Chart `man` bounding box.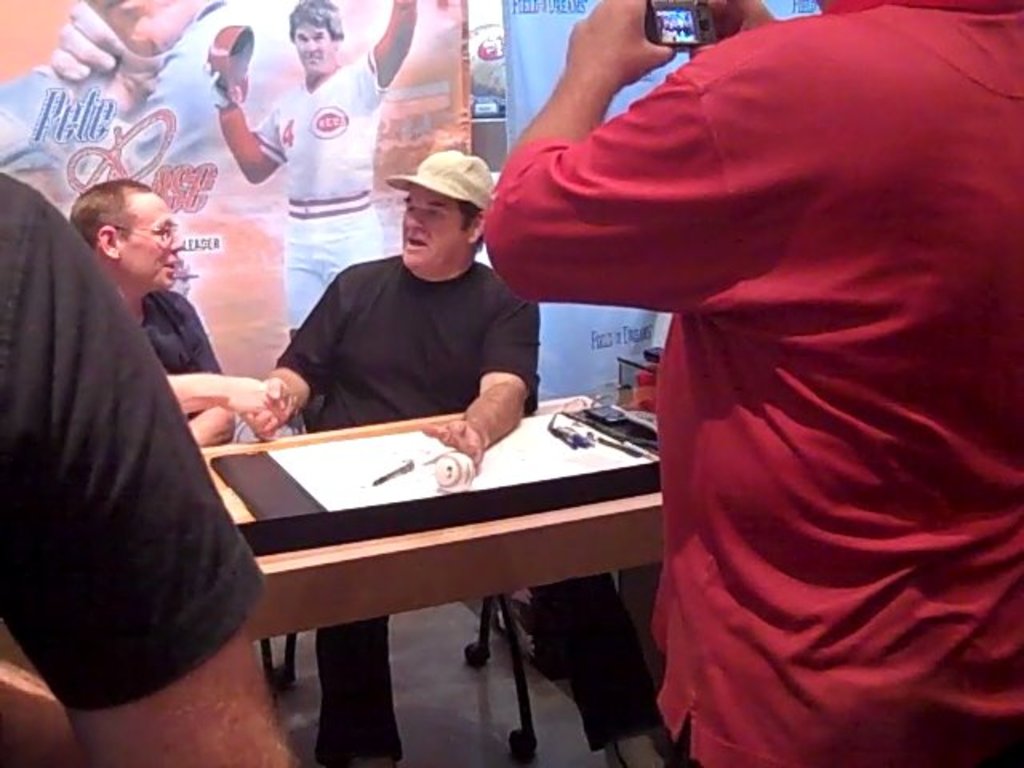
Charted: x1=237, y1=147, x2=669, y2=766.
